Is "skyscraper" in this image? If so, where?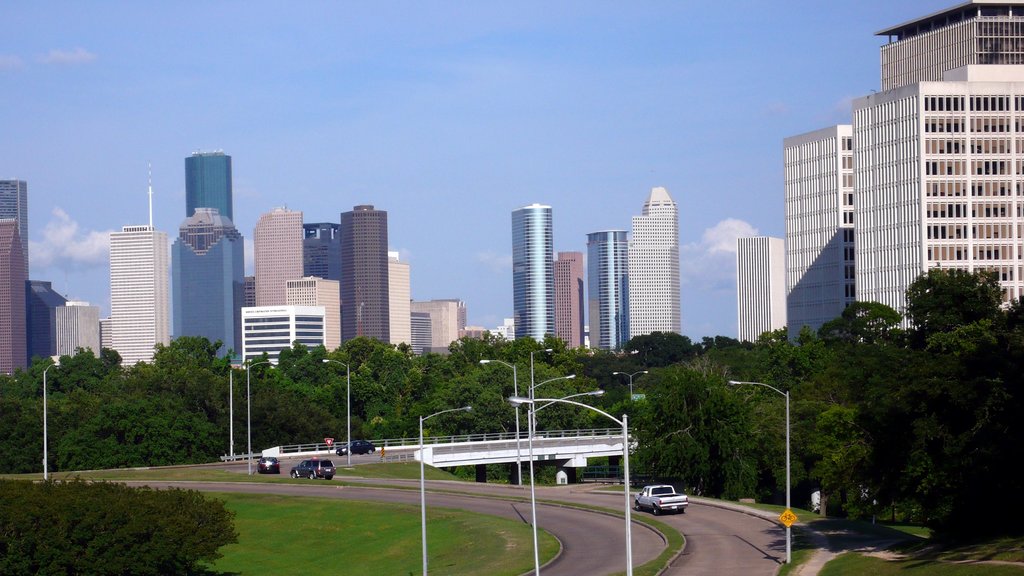
Yes, at select_region(504, 196, 554, 343).
